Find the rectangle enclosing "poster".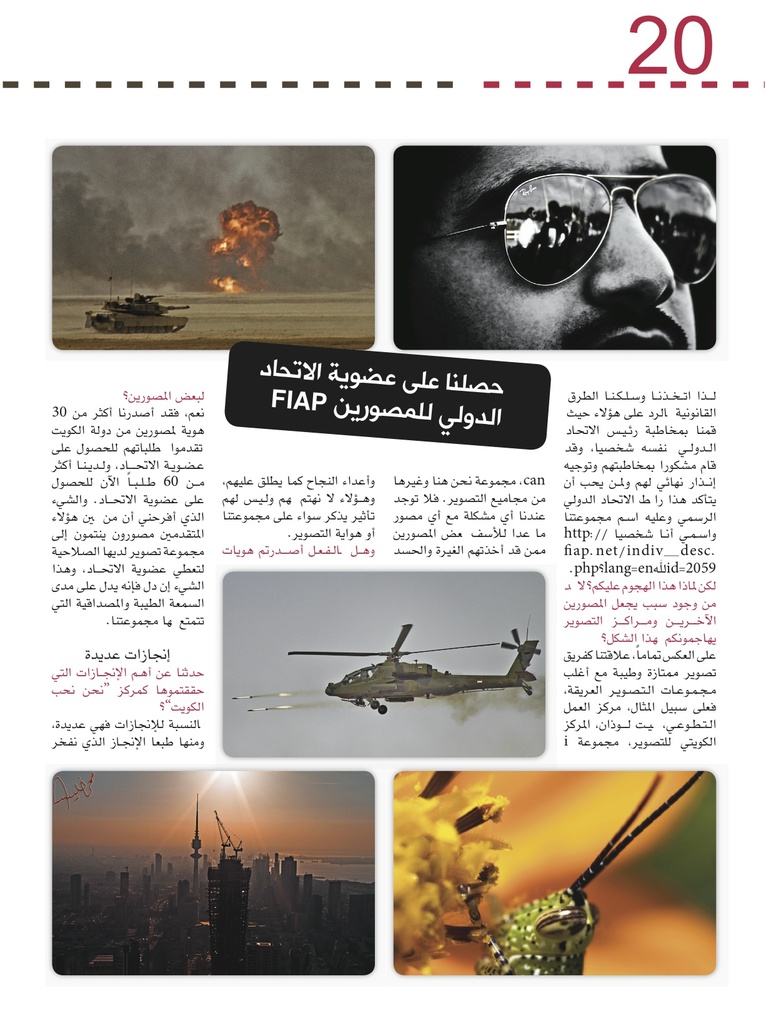
(0, 0, 765, 1023).
